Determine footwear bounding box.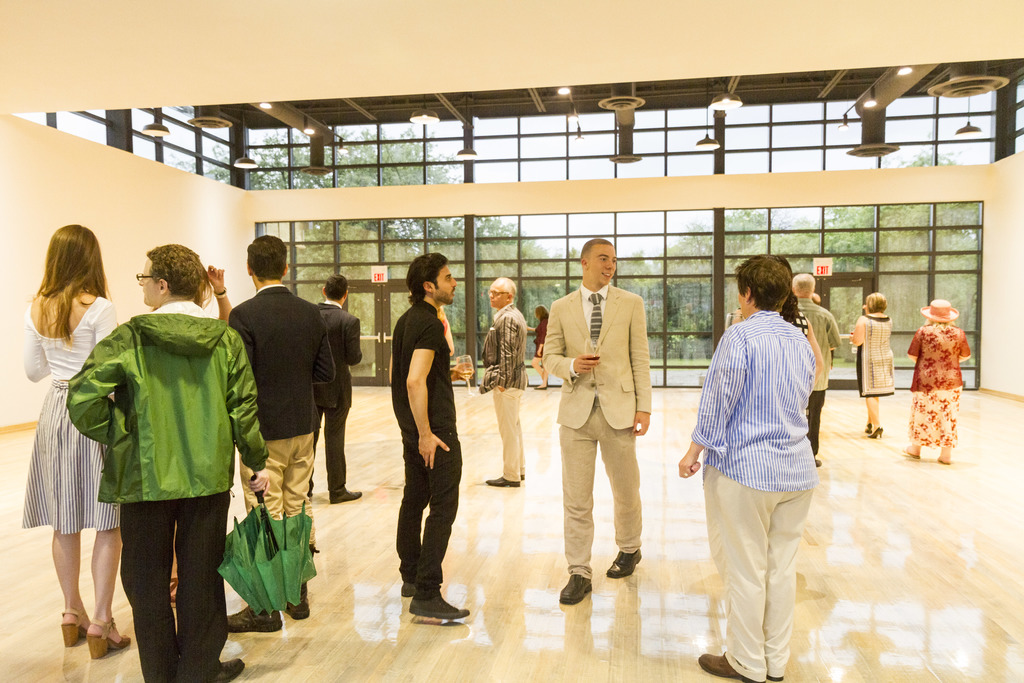
Determined: (207, 657, 250, 682).
